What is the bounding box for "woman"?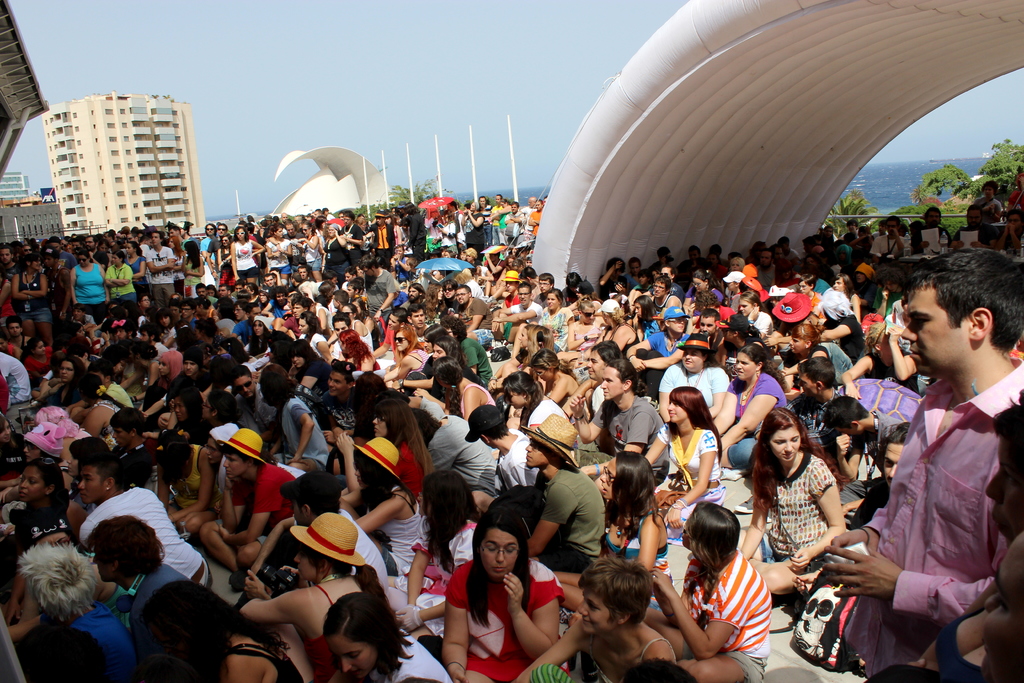
<box>636,388,720,547</box>.
